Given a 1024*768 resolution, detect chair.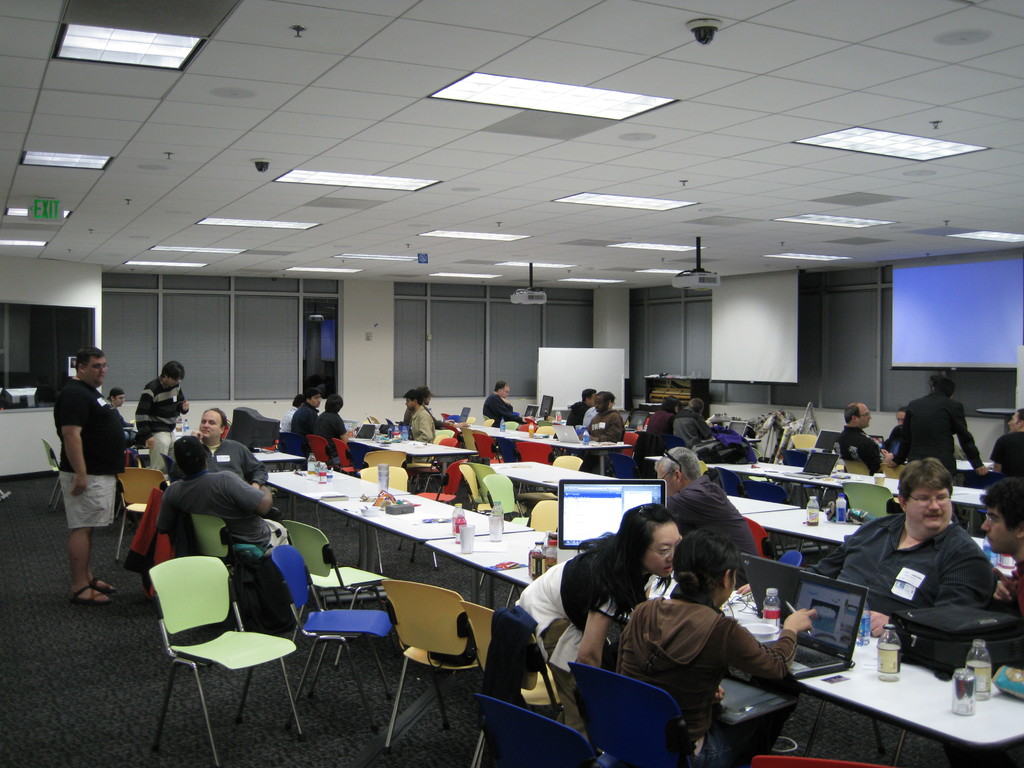
131 533 282 684.
